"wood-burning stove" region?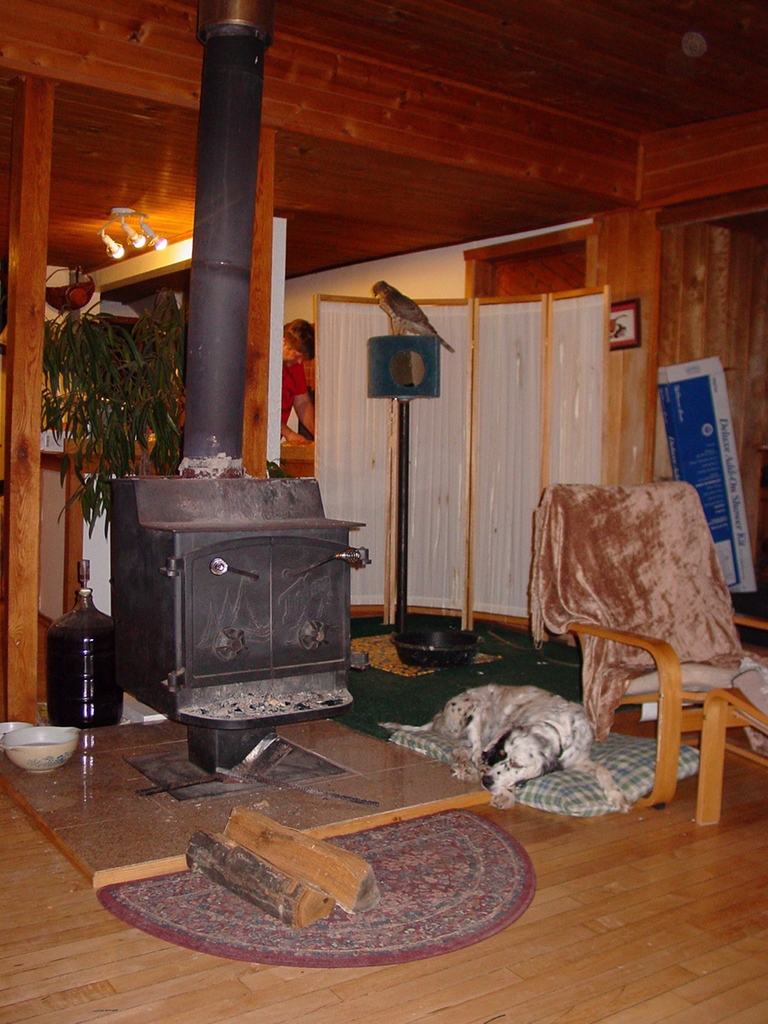
(x1=103, y1=0, x2=374, y2=776)
